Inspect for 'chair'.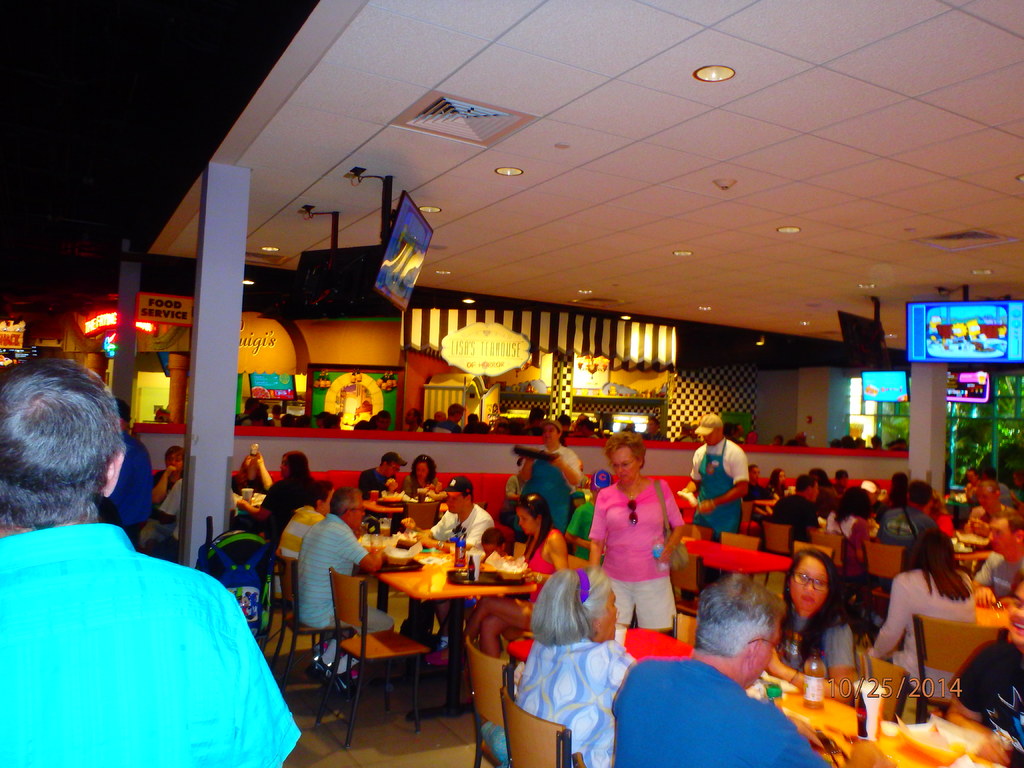
Inspection: box=[499, 680, 579, 767].
